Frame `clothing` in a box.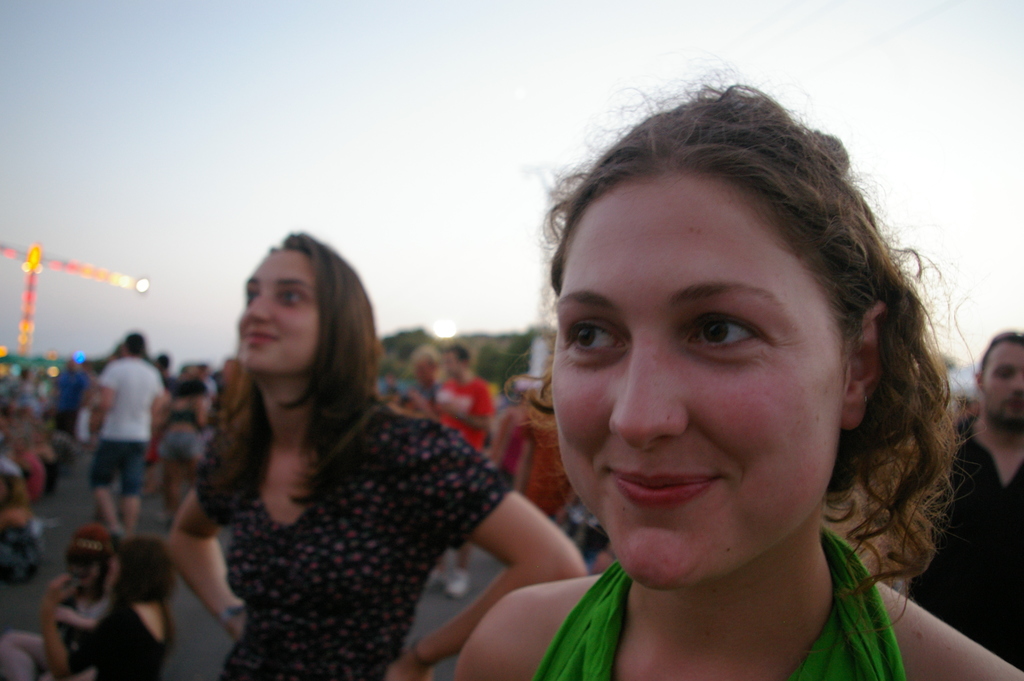
65 593 168 680.
